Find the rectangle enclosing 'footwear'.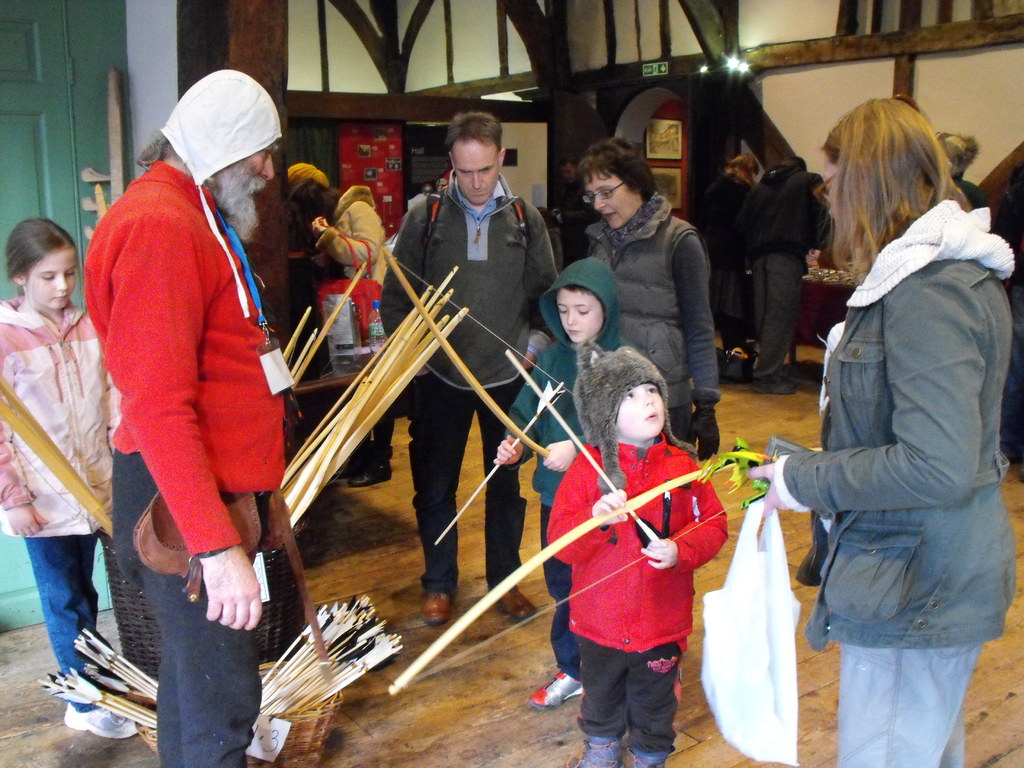
61 701 133 745.
